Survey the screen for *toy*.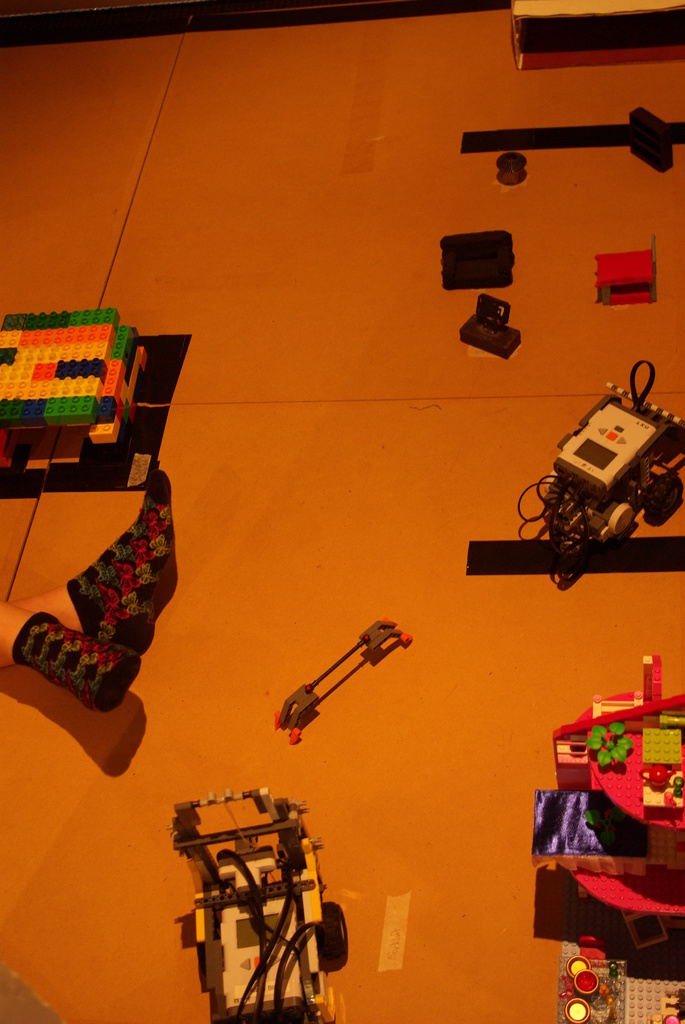
Survey found: pyautogui.locateOnScreen(596, 237, 657, 309).
